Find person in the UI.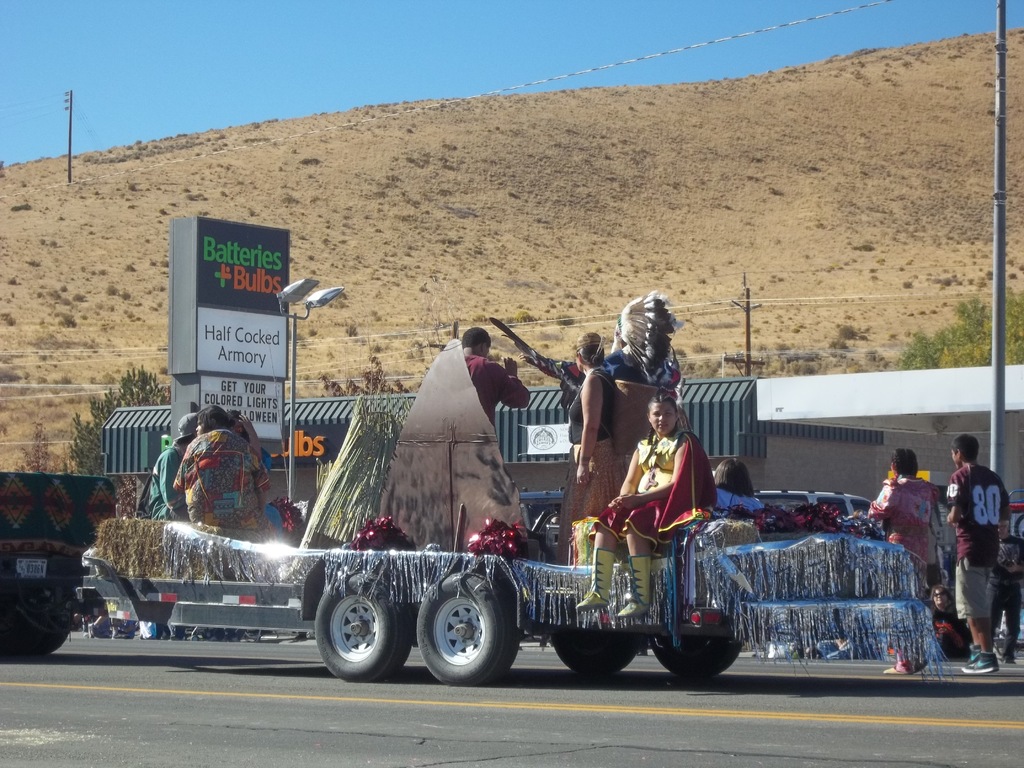
UI element at locate(224, 412, 287, 528).
